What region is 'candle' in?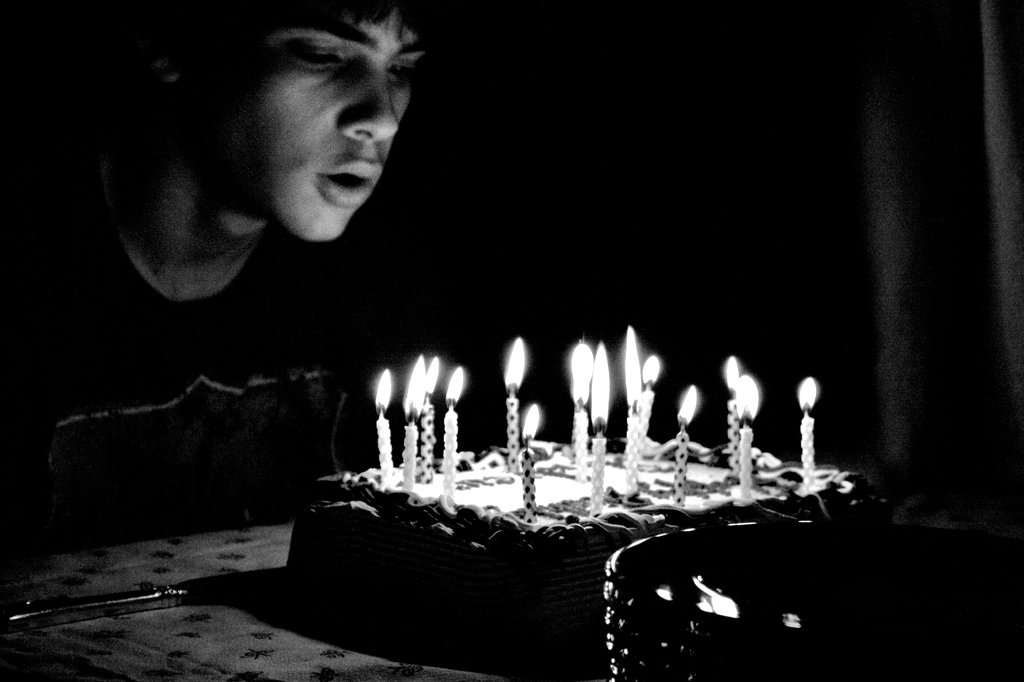
(left=670, top=380, right=699, bottom=516).
